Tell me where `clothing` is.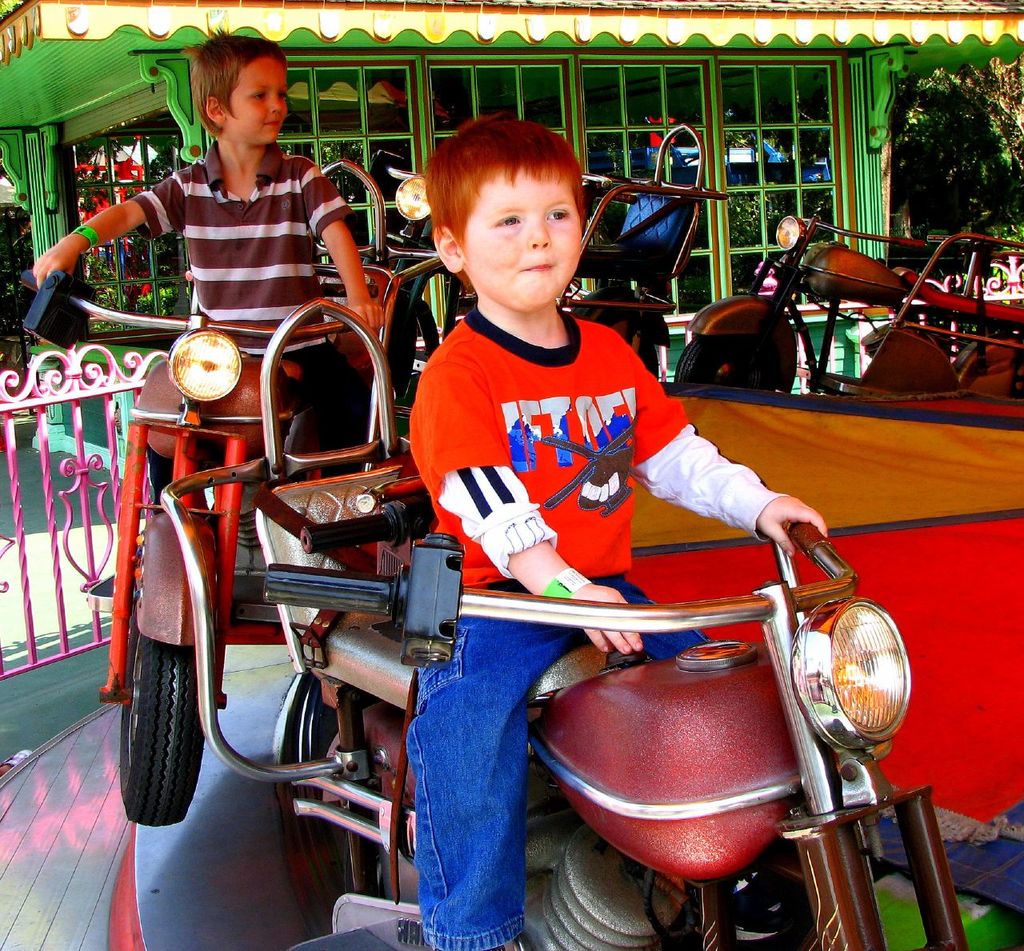
`clothing` is at crop(405, 300, 793, 950).
